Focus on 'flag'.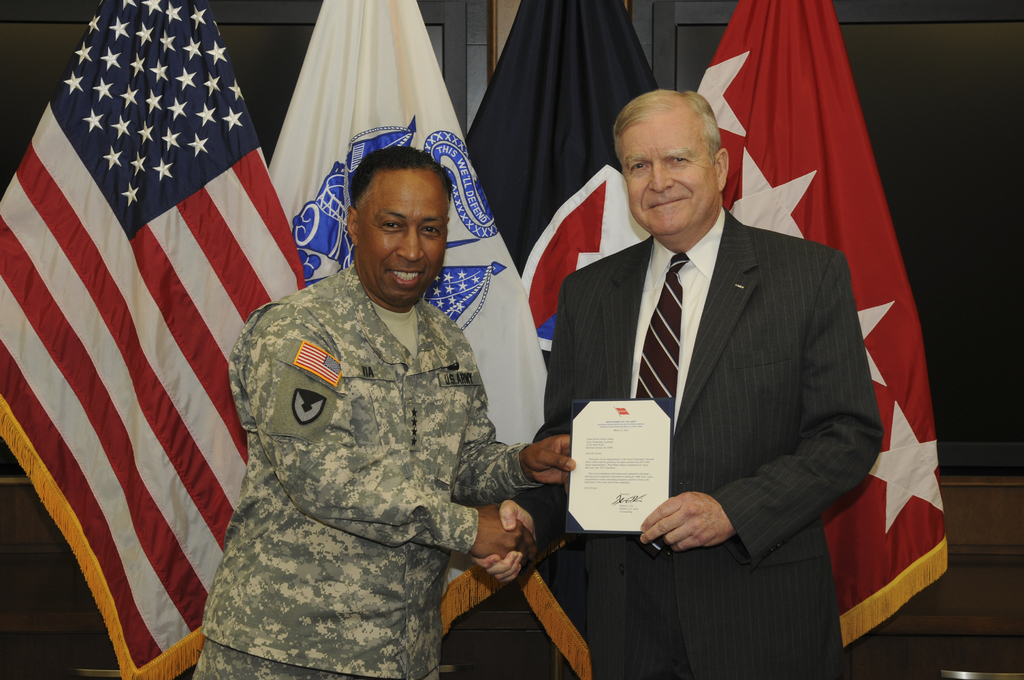
Focused at select_region(271, 0, 548, 668).
